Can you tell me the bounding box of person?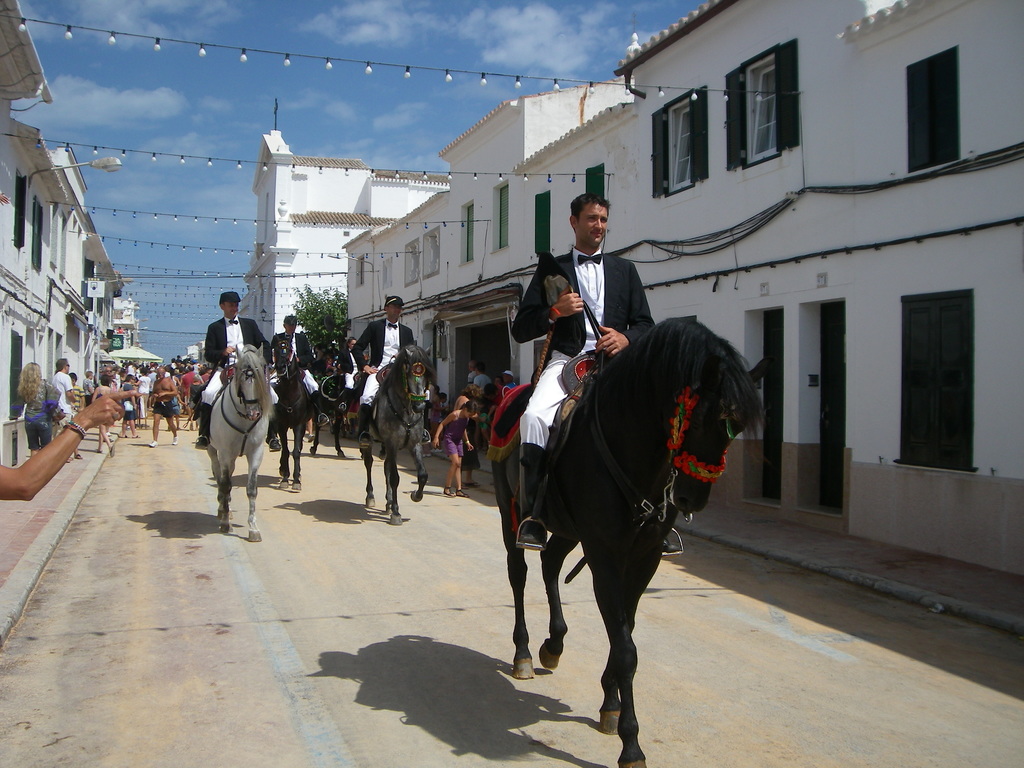
(435, 403, 469, 495).
